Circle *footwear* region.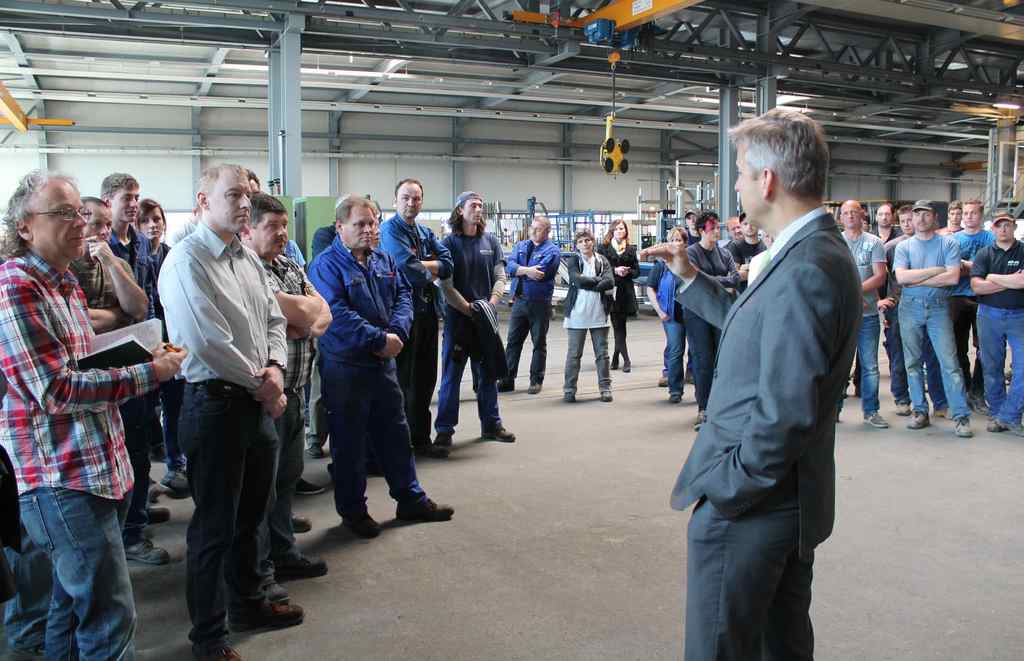
Region: 687, 372, 694, 384.
